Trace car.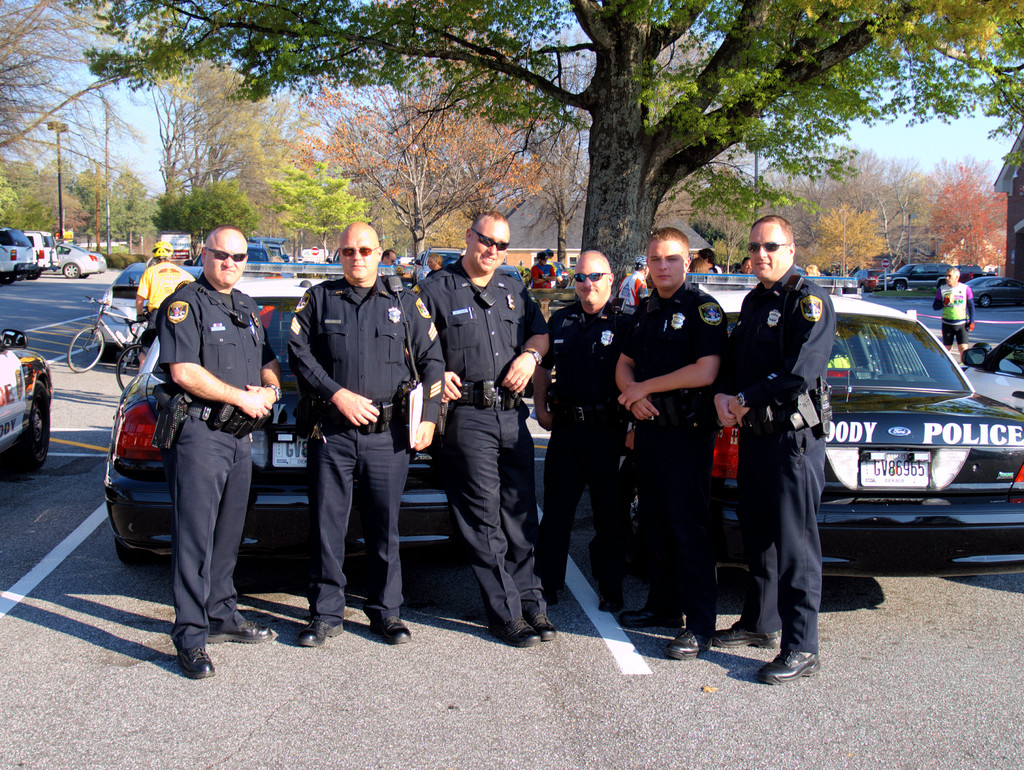
Traced to Rect(103, 267, 205, 347).
